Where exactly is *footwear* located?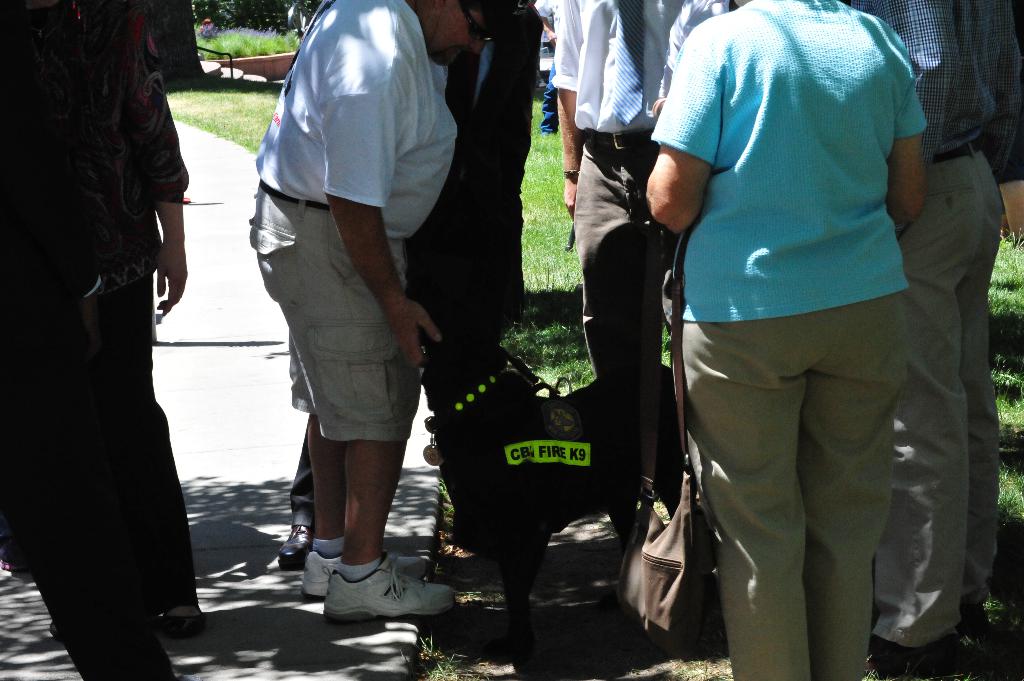
Its bounding box is box(278, 523, 319, 565).
